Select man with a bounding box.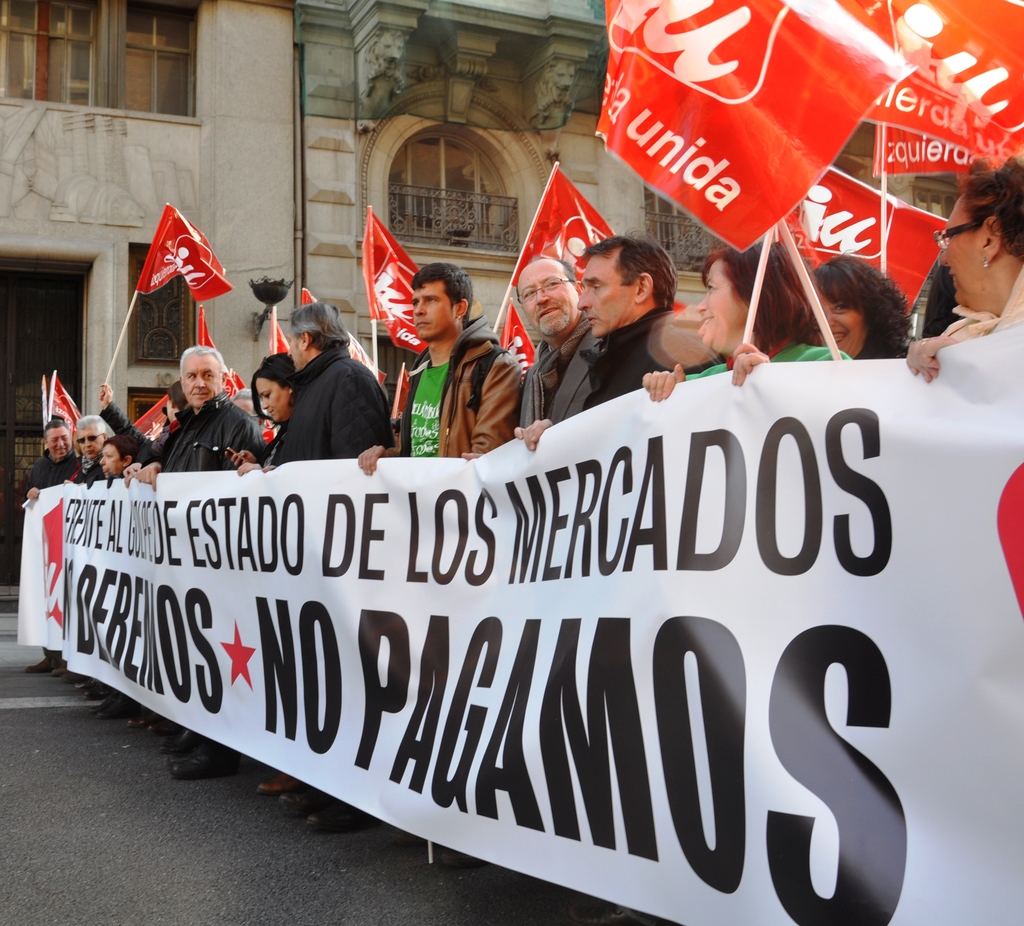
577,233,690,406.
